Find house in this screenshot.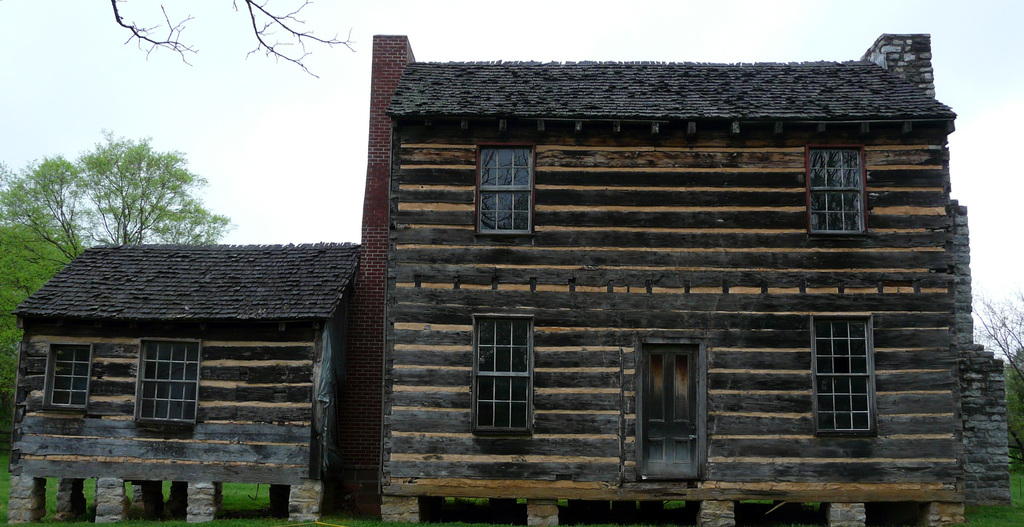
The bounding box for house is pyautogui.locateOnScreen(348, 35, 966, 520).
